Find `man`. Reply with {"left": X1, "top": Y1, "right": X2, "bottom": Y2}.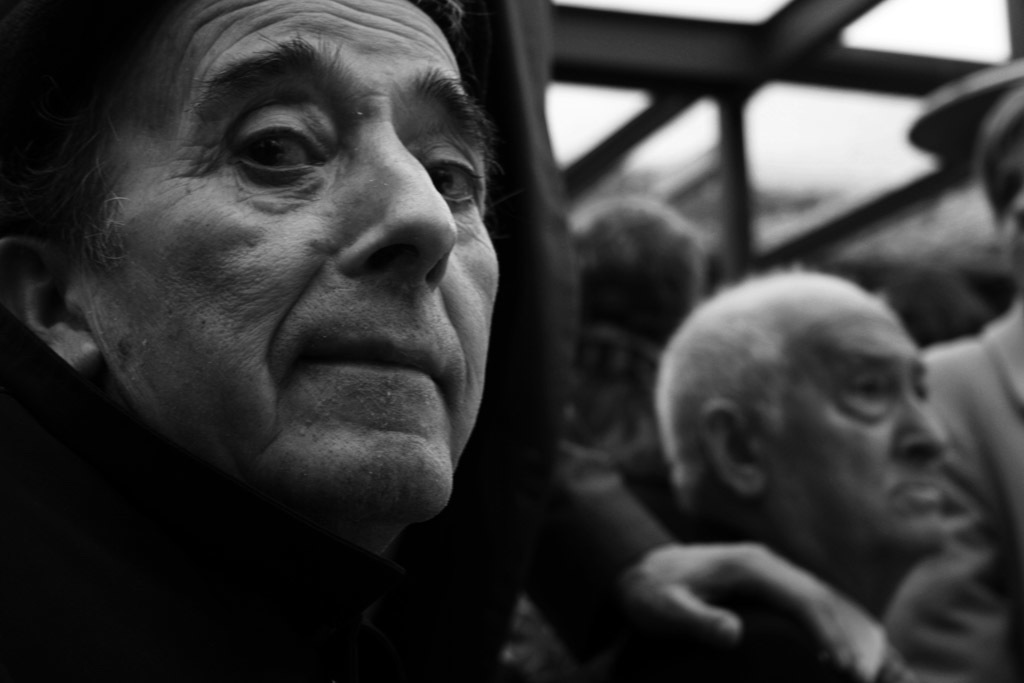
{"left": 486, "top": 202, "right": 1023, "bottom": 680}.
